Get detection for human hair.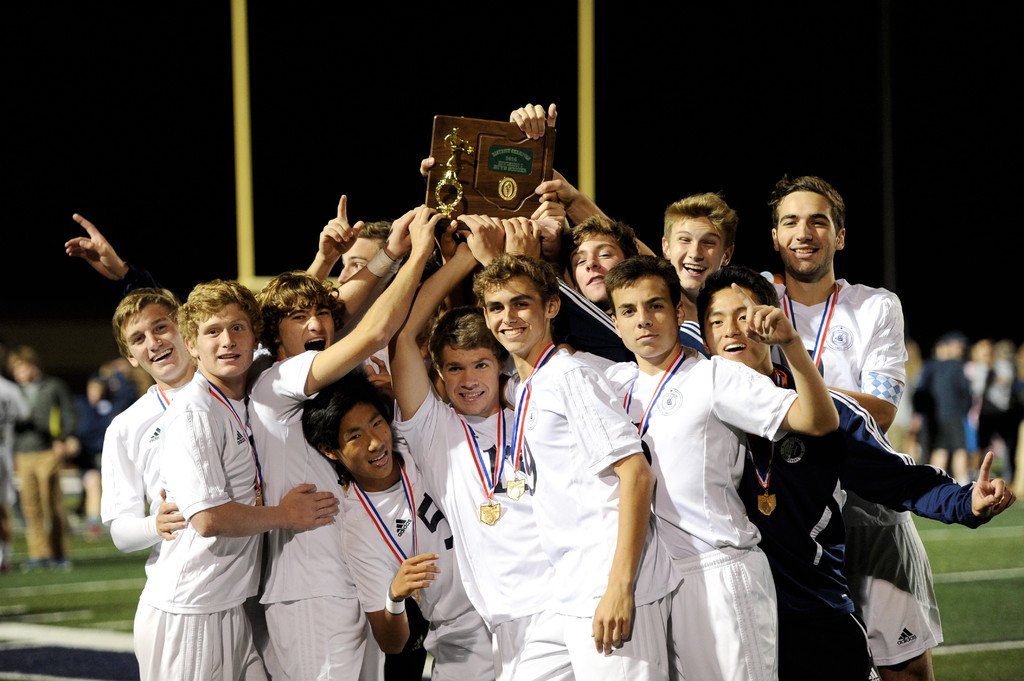
Detection: crop(469, 246, 561, 316).
